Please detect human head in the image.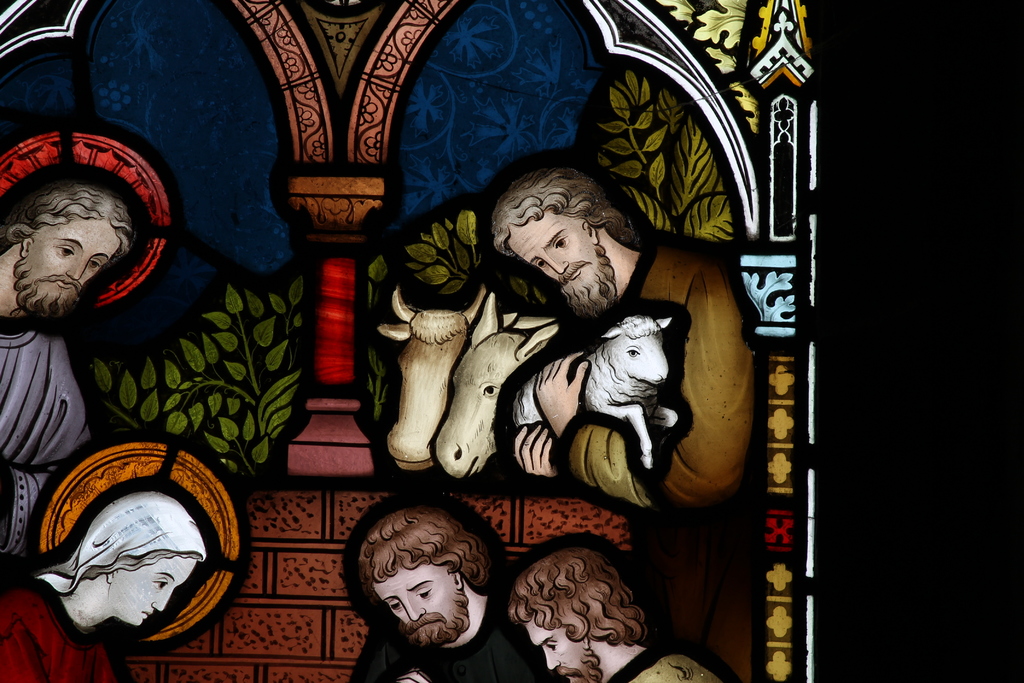
<bbox>20, 183, 128, 316</bbox>.
